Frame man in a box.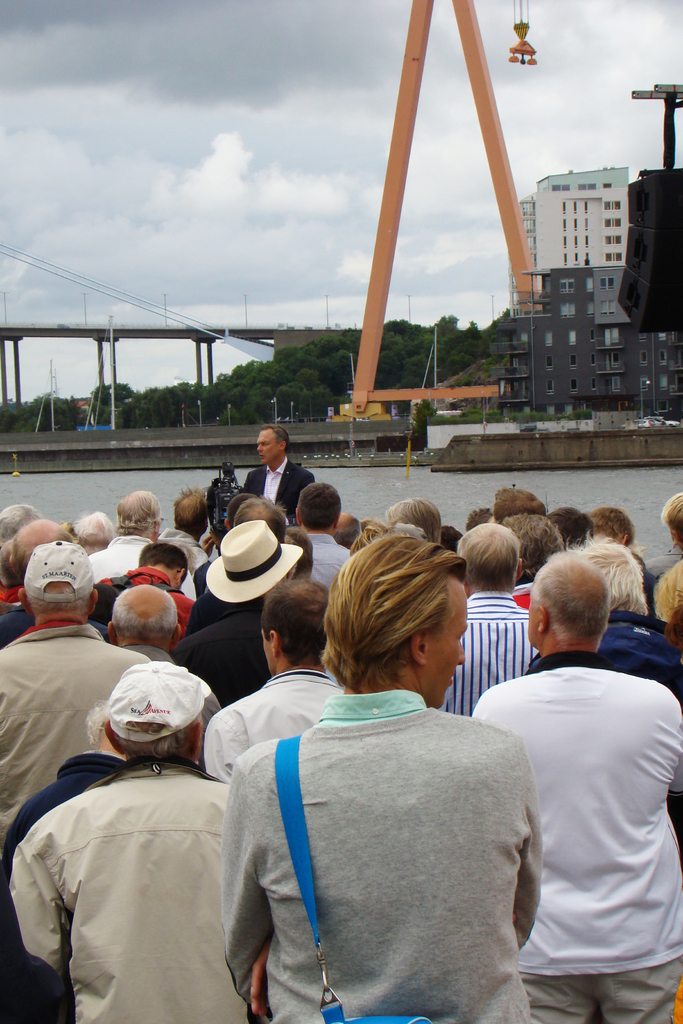
[x1=0, y1=541, x2=145, y2=865].
